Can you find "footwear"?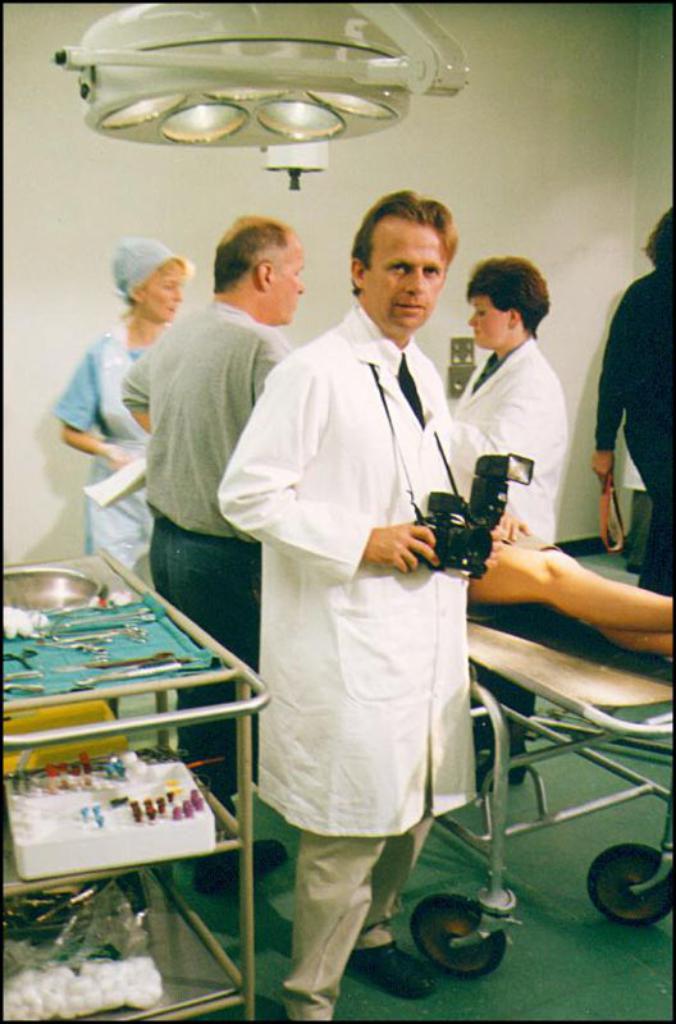
Yes, bounding box: l=346, t=941, r=437, b=1001.
